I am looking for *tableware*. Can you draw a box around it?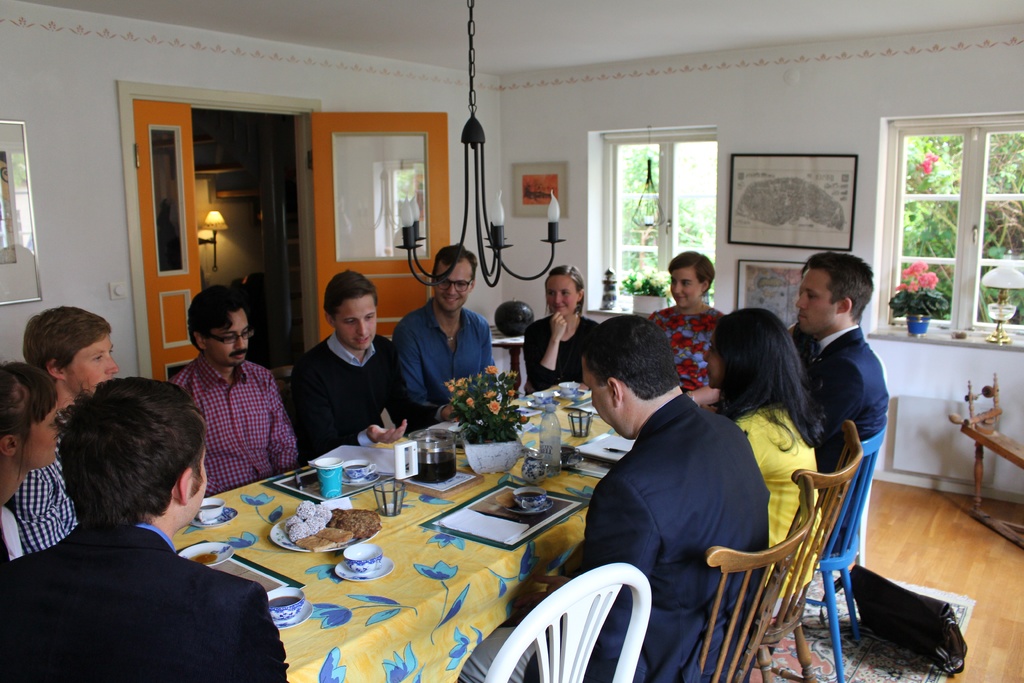
Sure, the bounding box is bbox=[410, 429, 460, 481].
